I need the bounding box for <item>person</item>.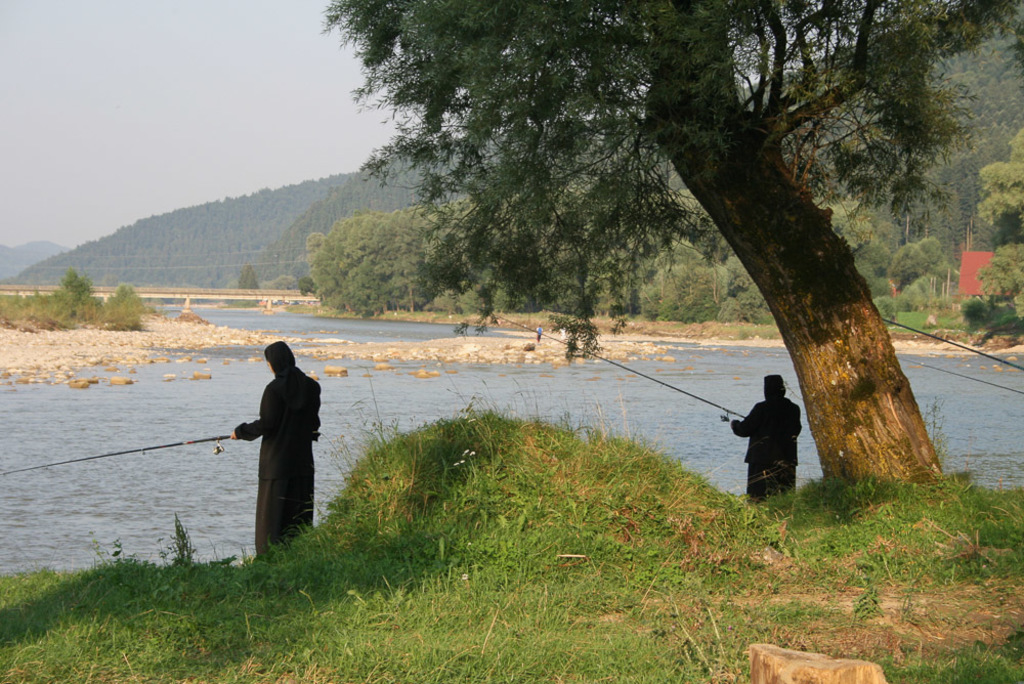
Here it is: bbox(224, 336, 319, 559).
